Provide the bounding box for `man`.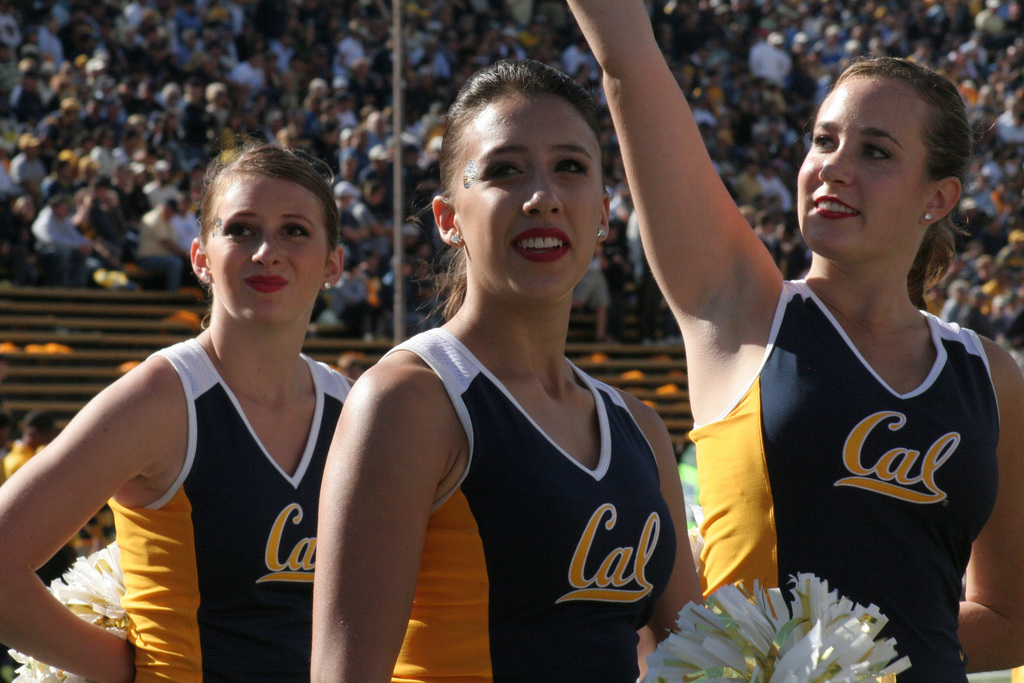
132, 195, 191, 295.
